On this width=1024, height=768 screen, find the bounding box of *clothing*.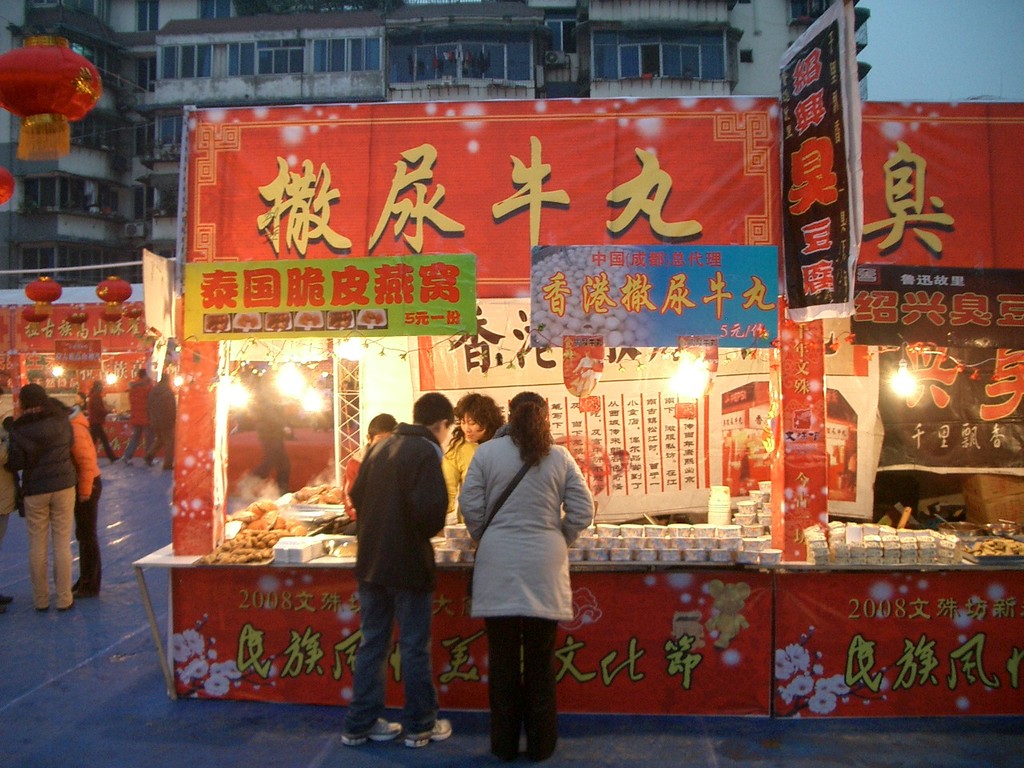
Bounding box: (454, 422, 597, 624).
